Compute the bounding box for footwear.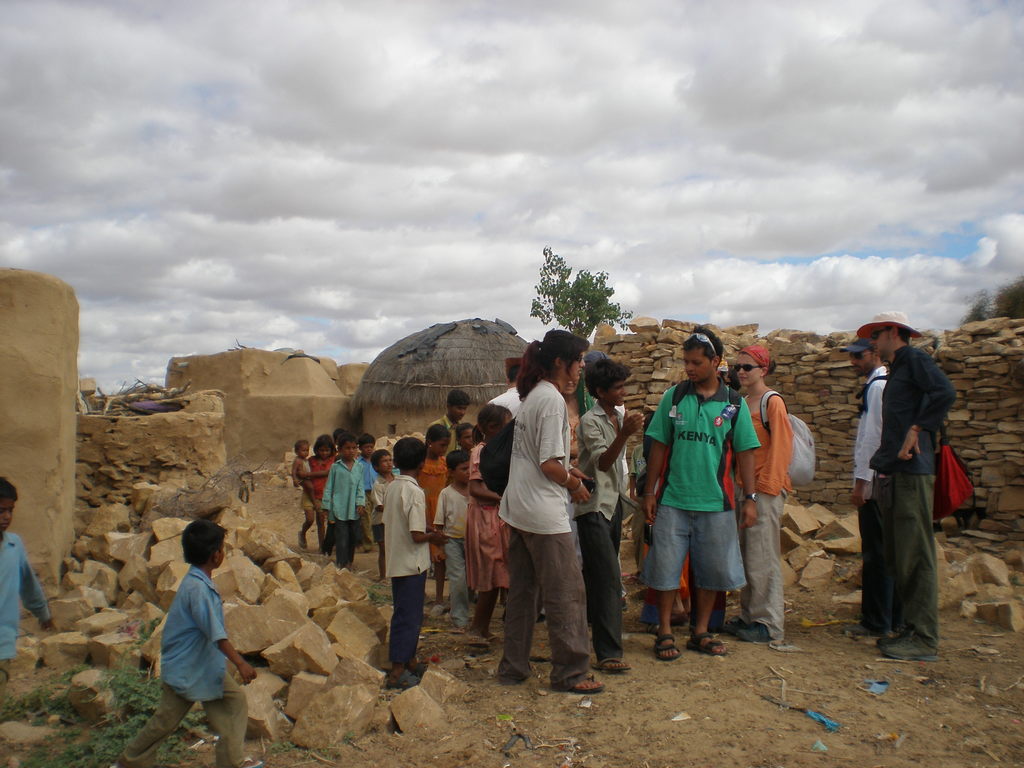
690 630 730 657.
